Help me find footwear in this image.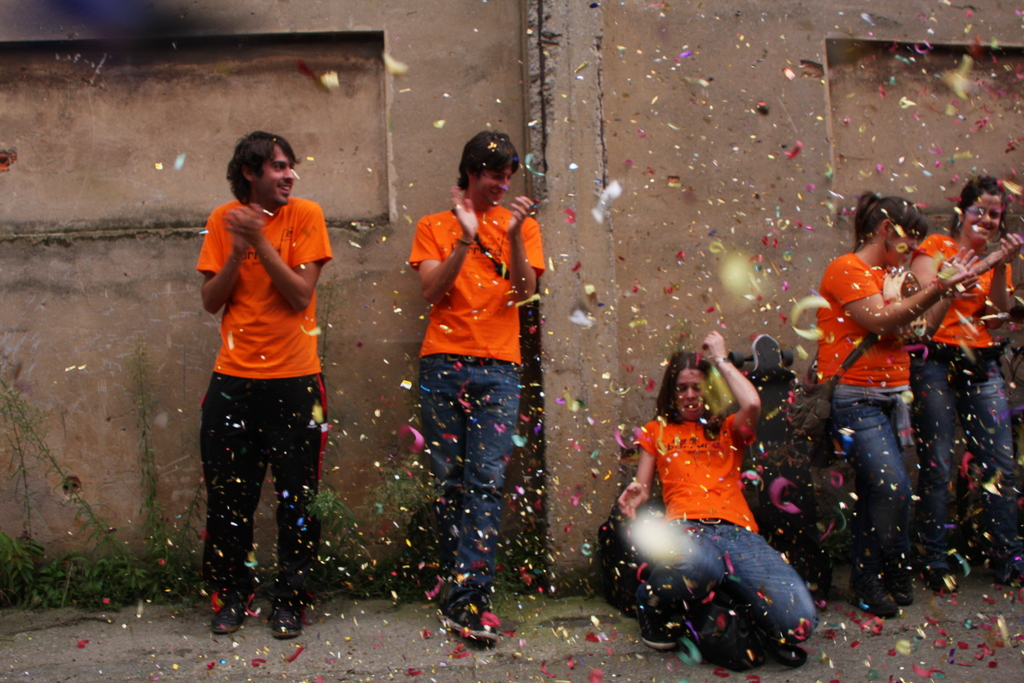
Found it: 213,591,251,634.
